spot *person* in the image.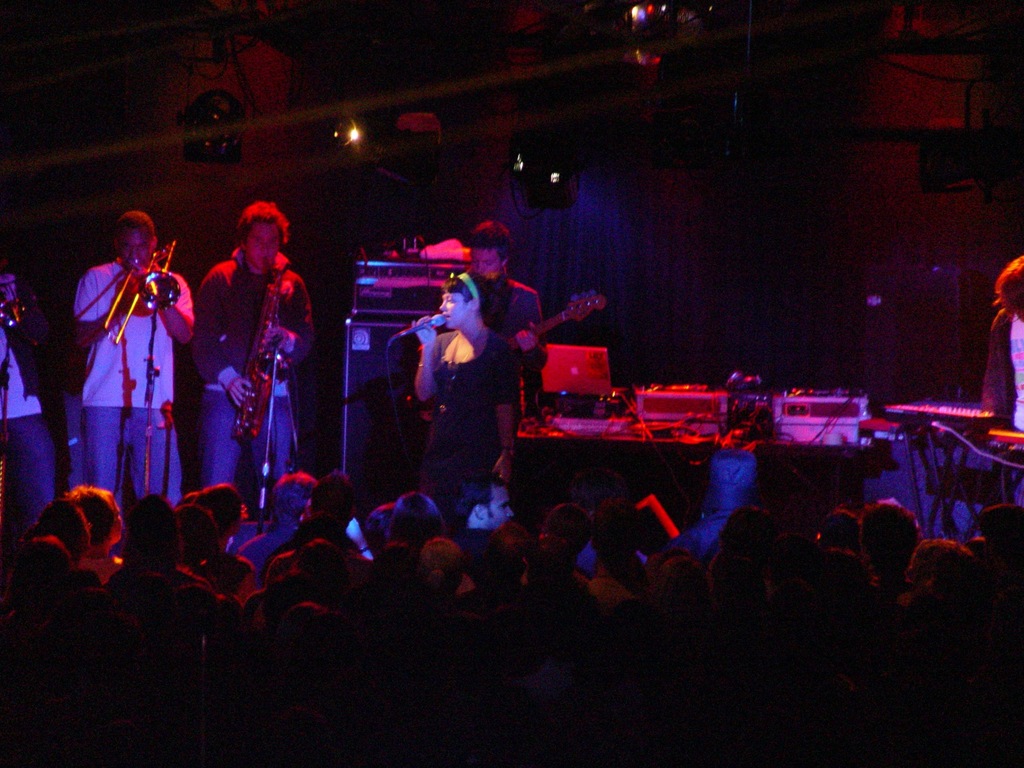
*person* found at <bbox>45, 481, 114, 614</bbox>.
